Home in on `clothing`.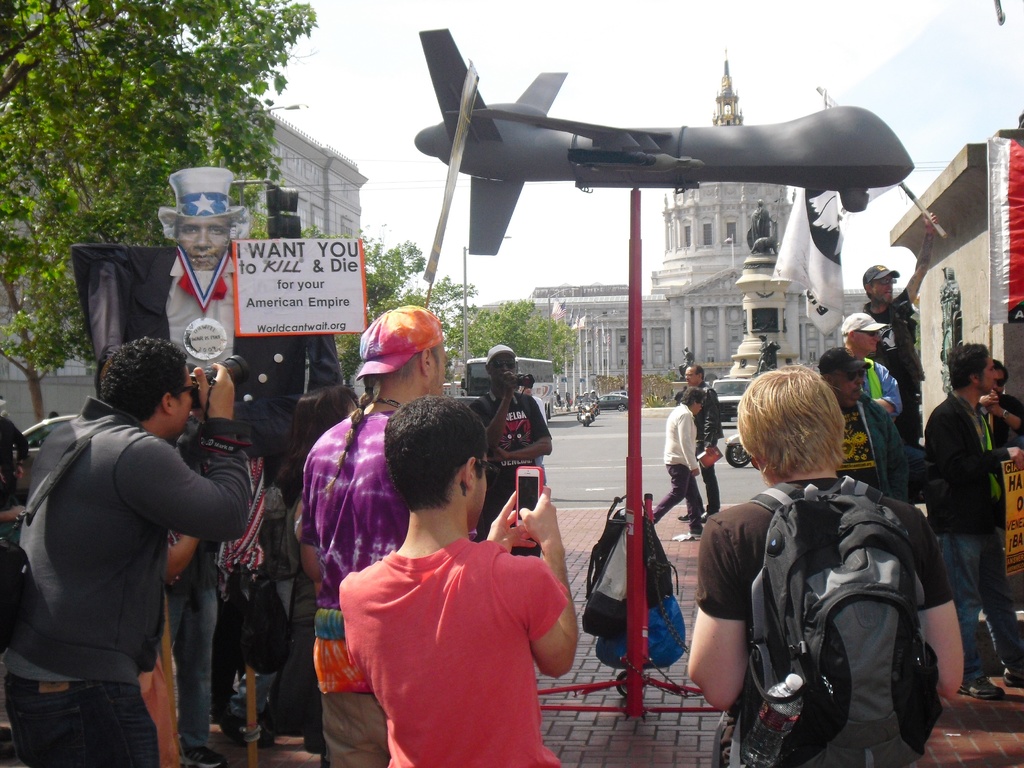
Homed in at (332, 511, 572, 751).
